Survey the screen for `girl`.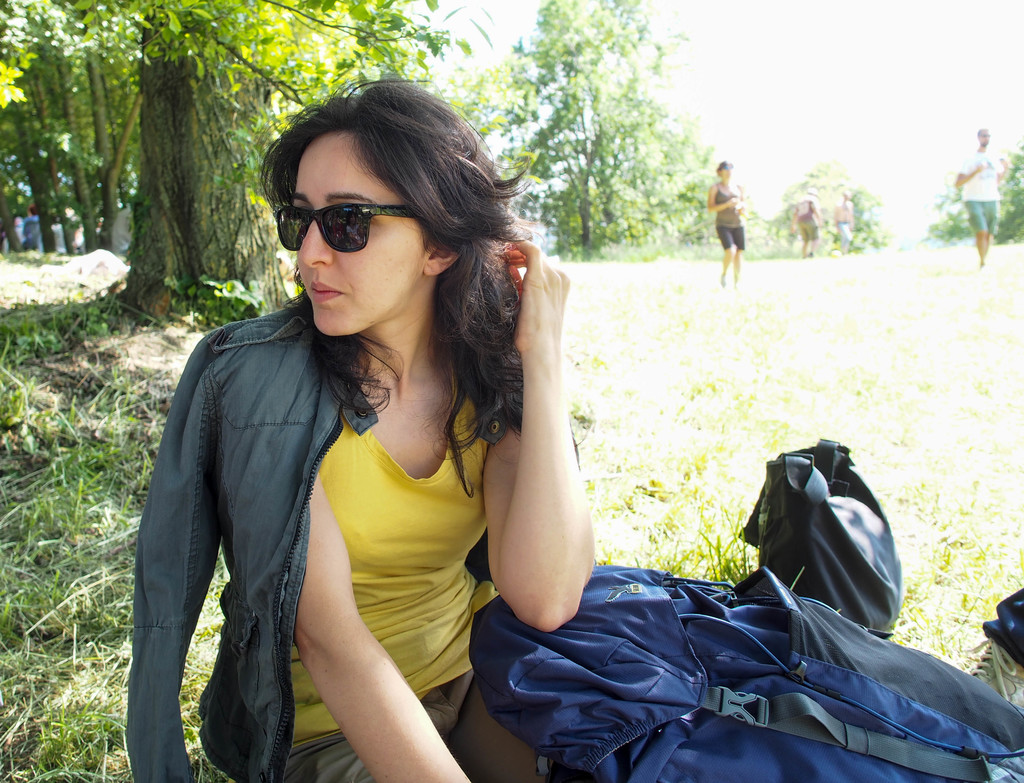
Survey found: box=[122, 83, 595, 782].
